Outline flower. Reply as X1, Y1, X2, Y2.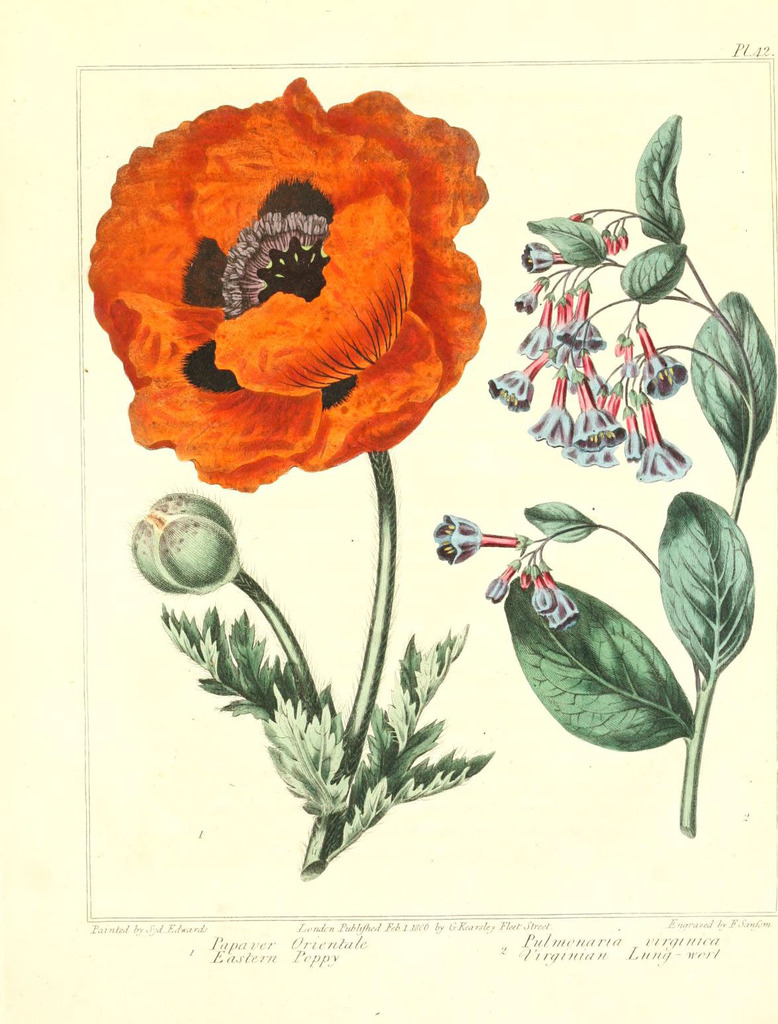
484, 562, 516, 607.
